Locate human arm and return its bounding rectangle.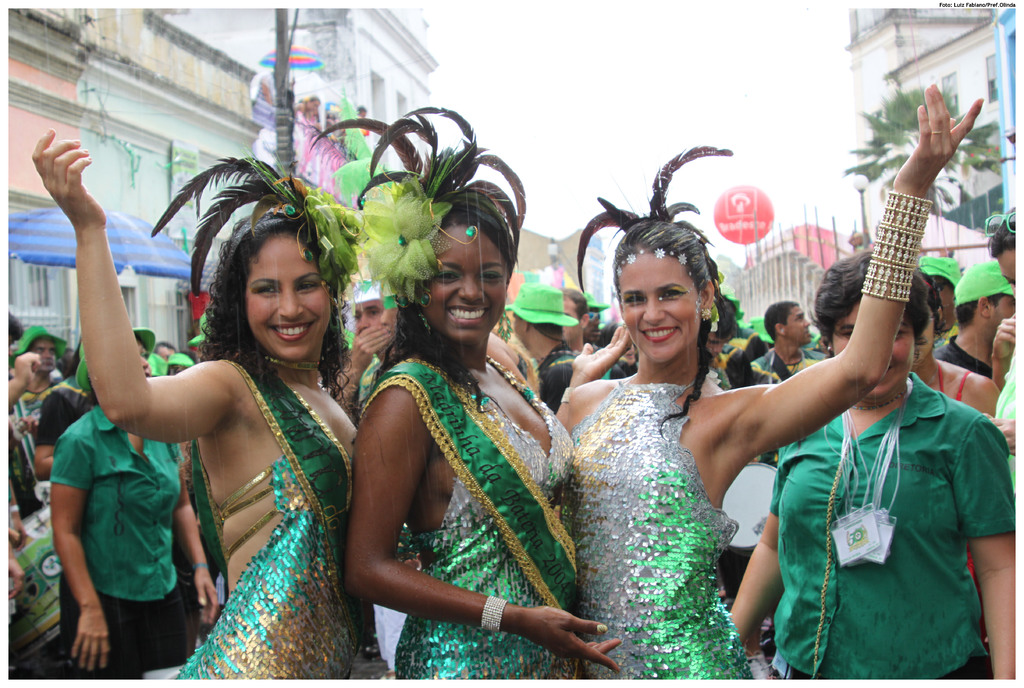
{"left": 729, "top": 443, "right": 790, "bottom": 656}.
